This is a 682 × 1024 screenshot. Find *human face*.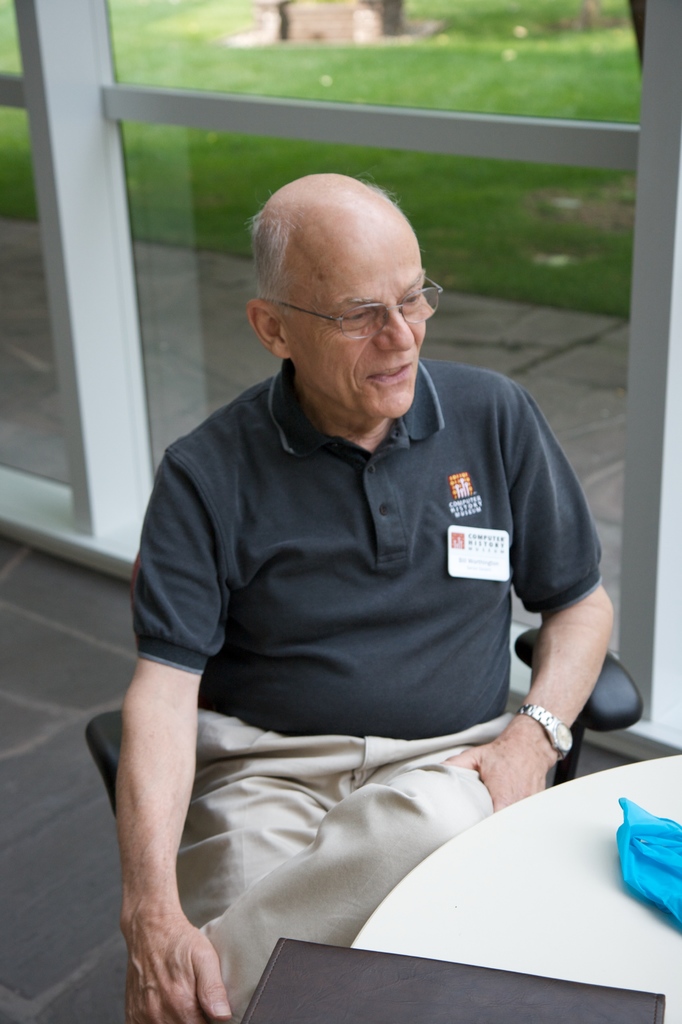
Bounding box: 291:217:428:413.
